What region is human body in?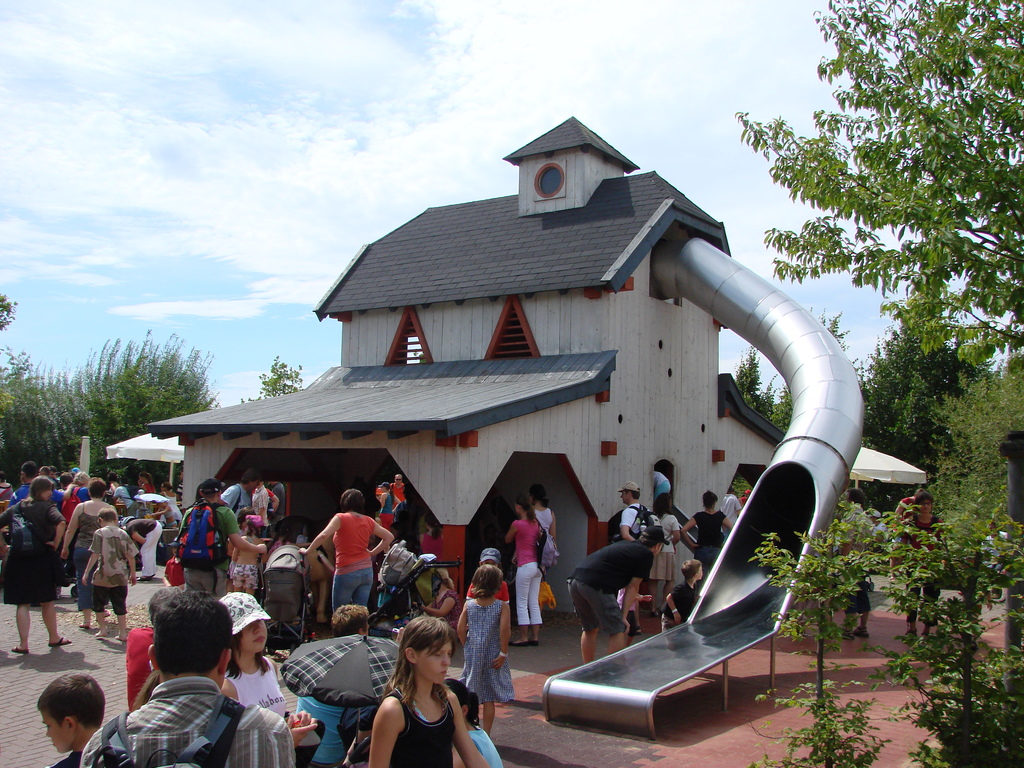
detection(191, 477, 250, 621).
